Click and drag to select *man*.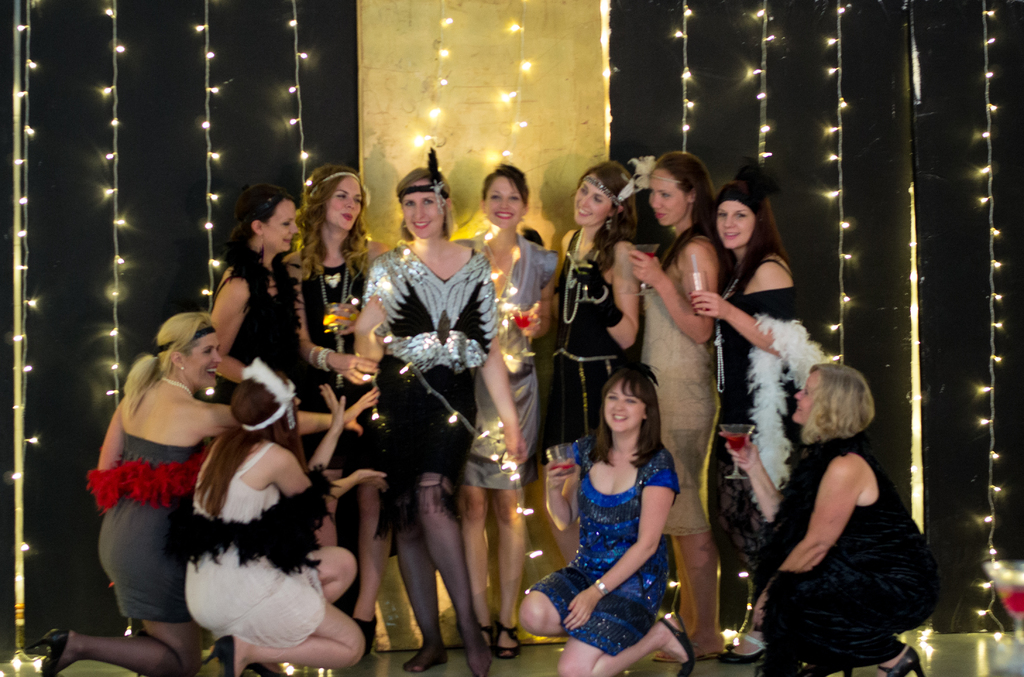
Selection: {"x1": 337, "y1": 156, "x2": 508, "y2": 630}.
